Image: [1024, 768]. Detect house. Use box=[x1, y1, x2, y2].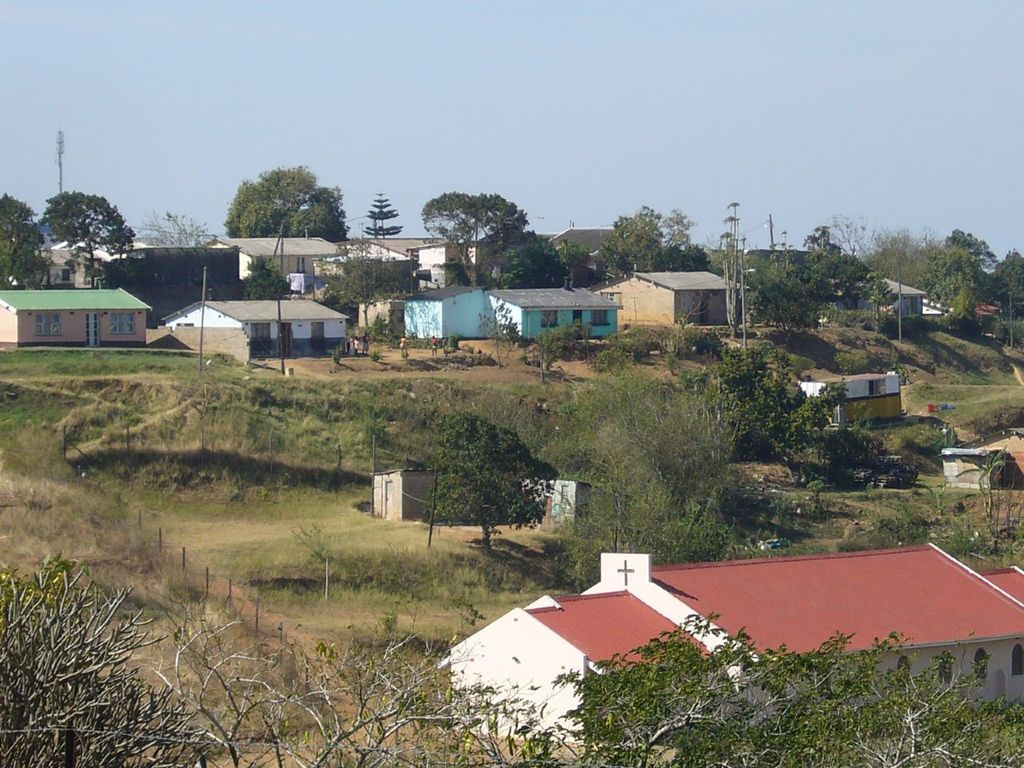
box=[442, 550, 1023, 748].
